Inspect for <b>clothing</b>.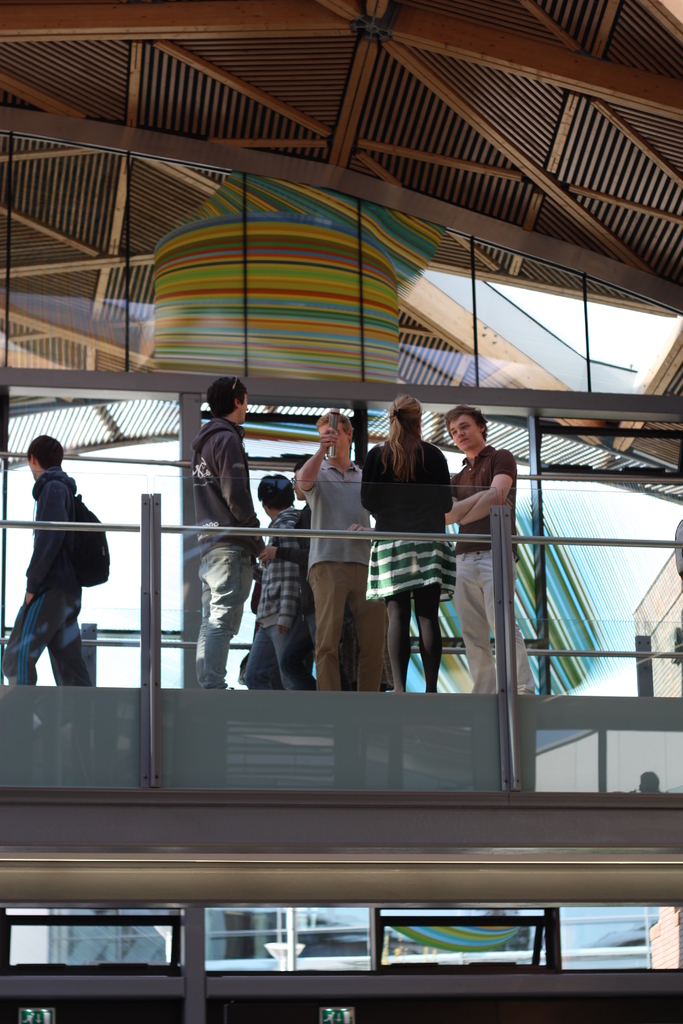
Inspection: crop(293, 455, 386, 695).
